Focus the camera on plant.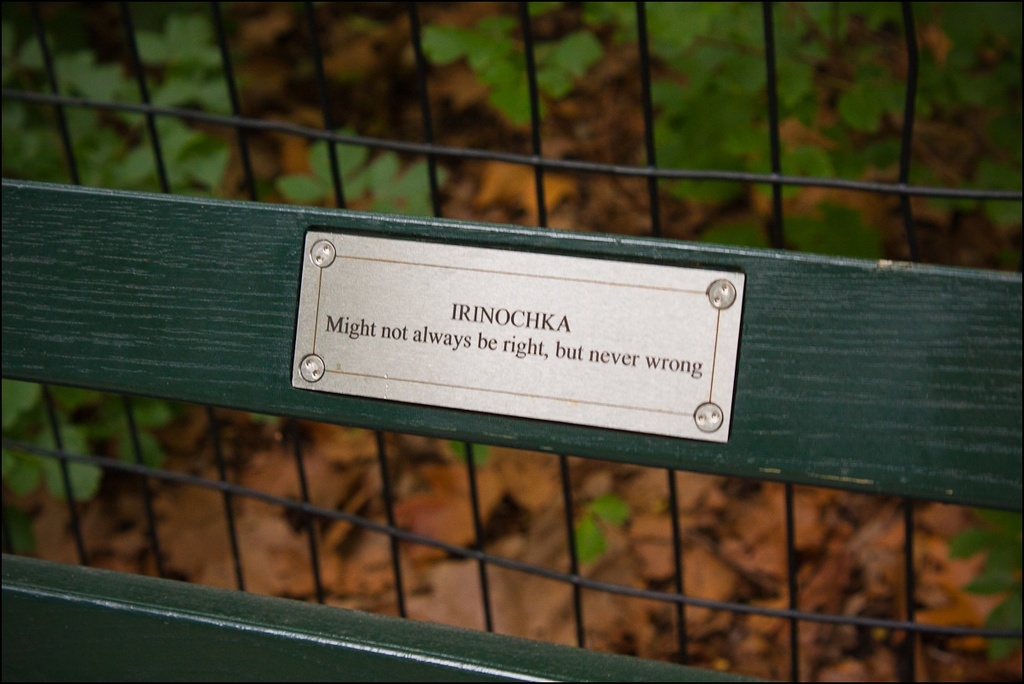
Focus region: <region>273, 128, 441, 217</region>.
